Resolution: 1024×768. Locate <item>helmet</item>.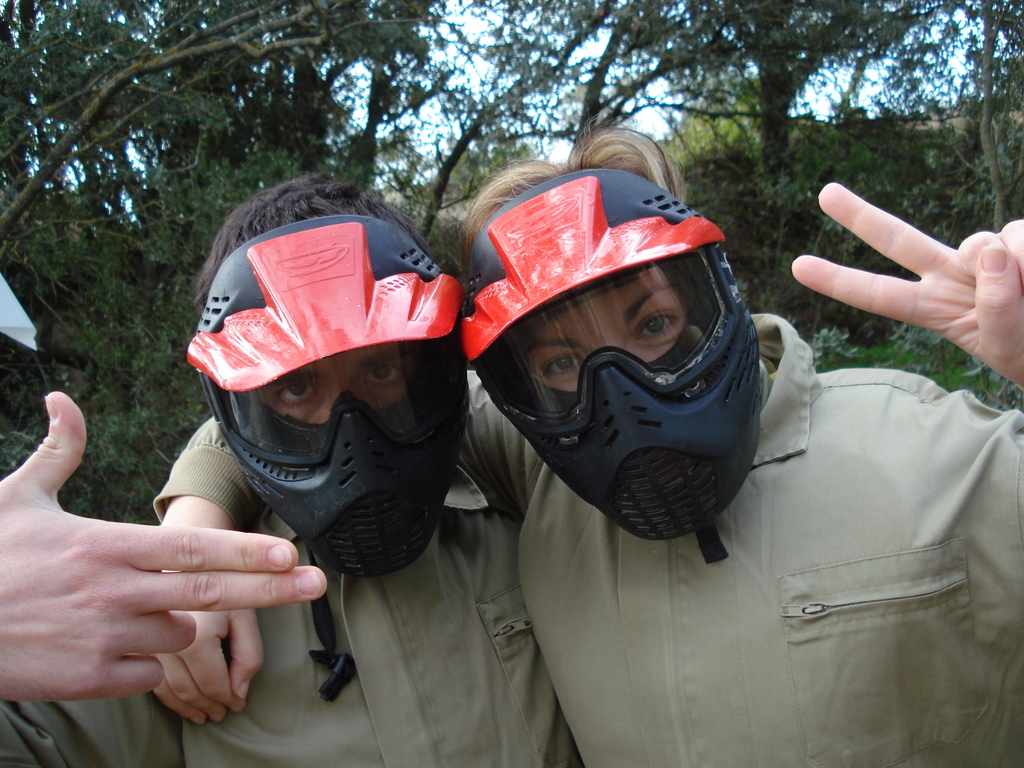
[x1=445, y1=142, x2=784, y2=547].
